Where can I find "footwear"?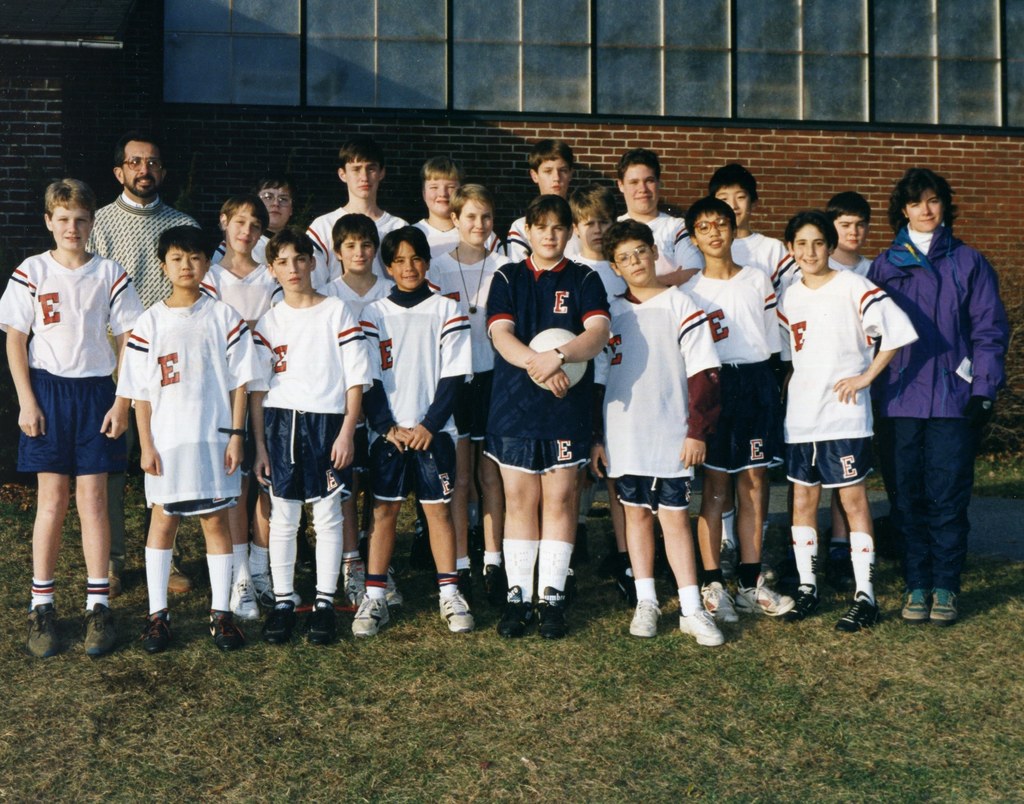
You can find it at [x1=490, y1=596, x2=532, y2=643].
